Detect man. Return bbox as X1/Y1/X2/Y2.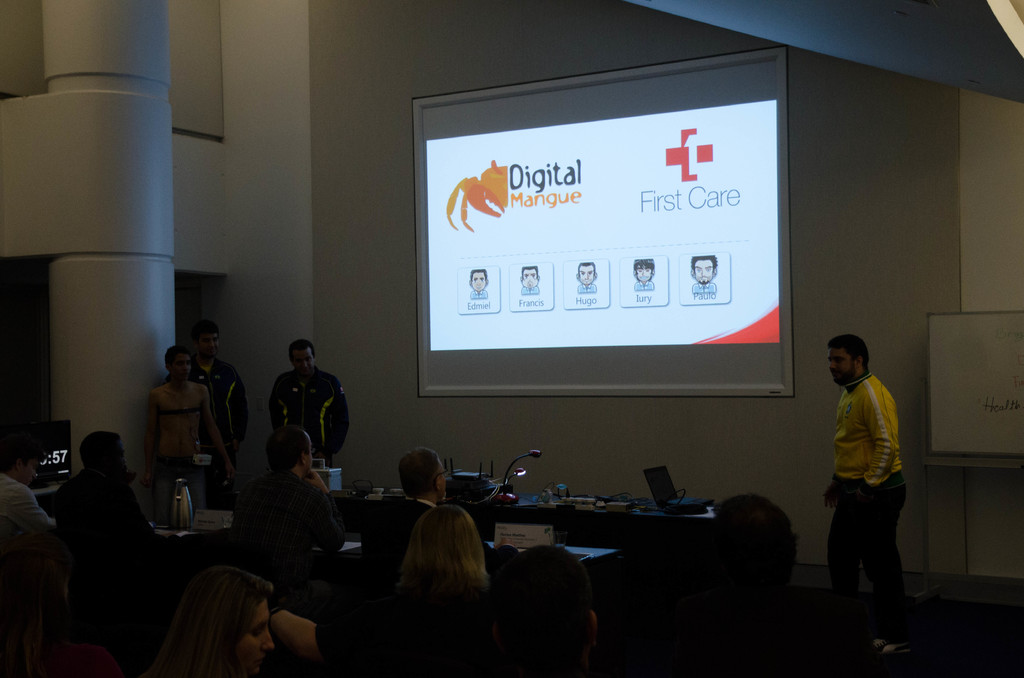
167/318/250/509.
